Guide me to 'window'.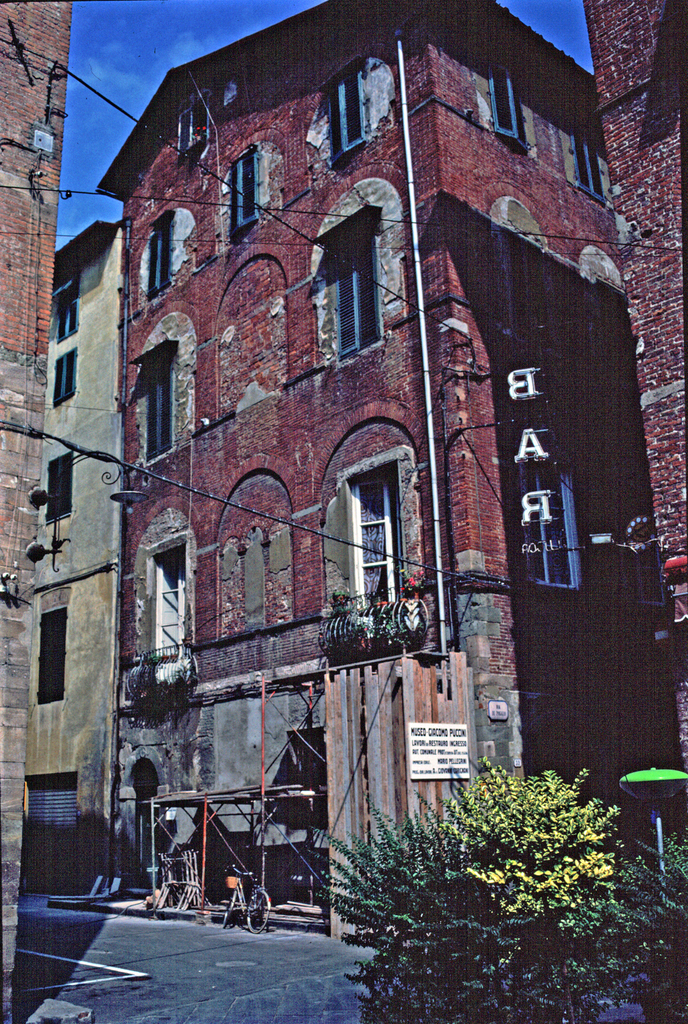
Guidance: box(566, 123, 611, 207).
